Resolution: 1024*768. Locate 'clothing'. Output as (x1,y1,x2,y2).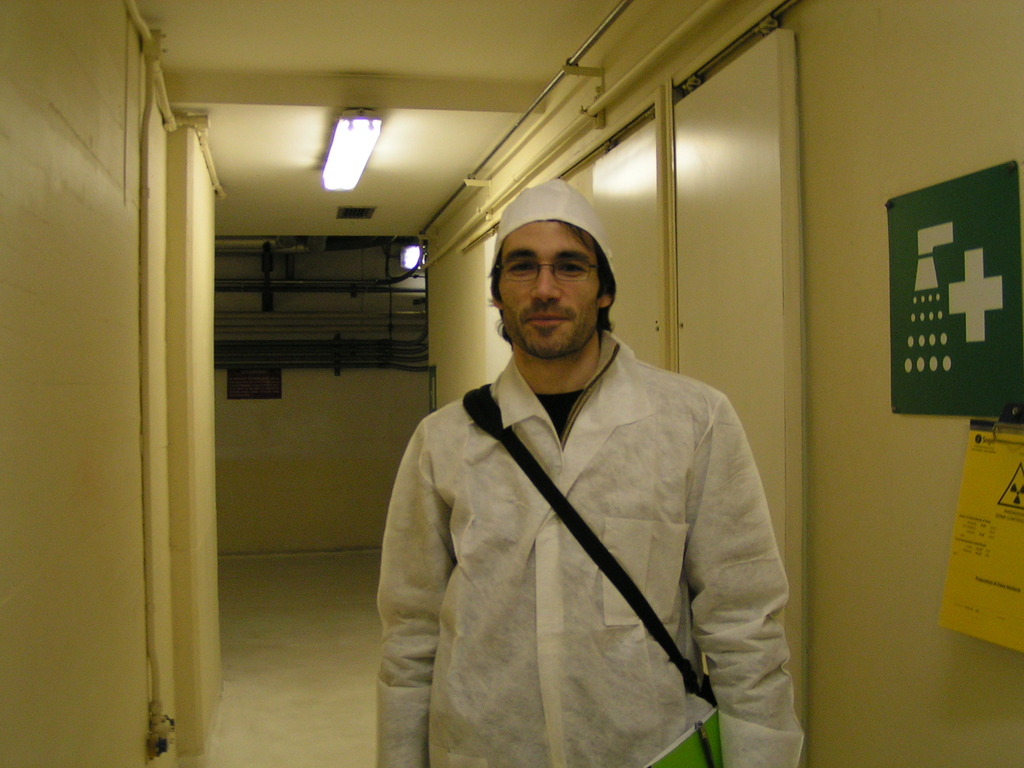
(356,319,796,767).
